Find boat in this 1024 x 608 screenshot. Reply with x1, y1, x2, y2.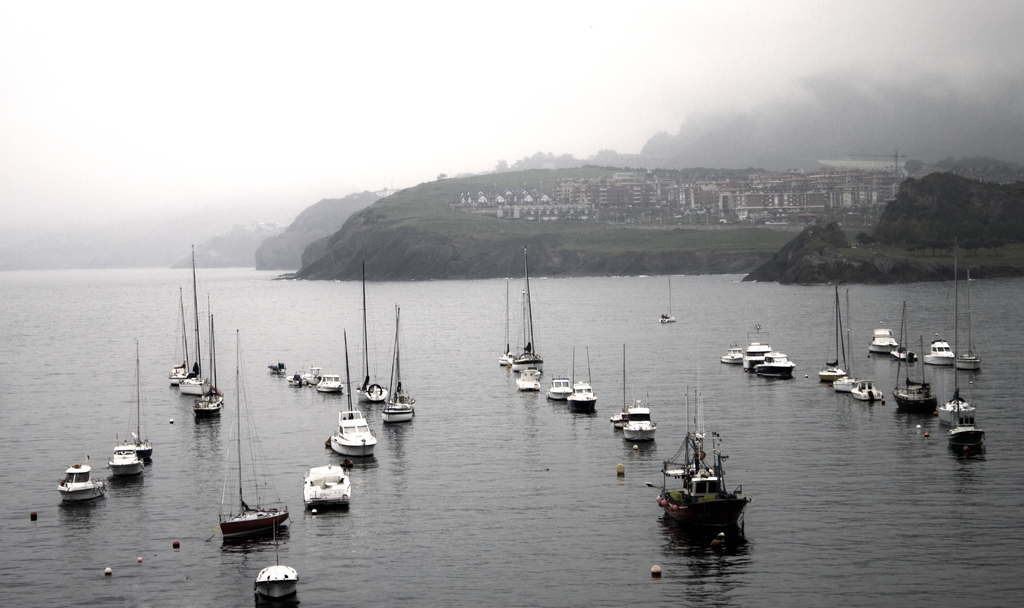
58, 468, 104, 505.
